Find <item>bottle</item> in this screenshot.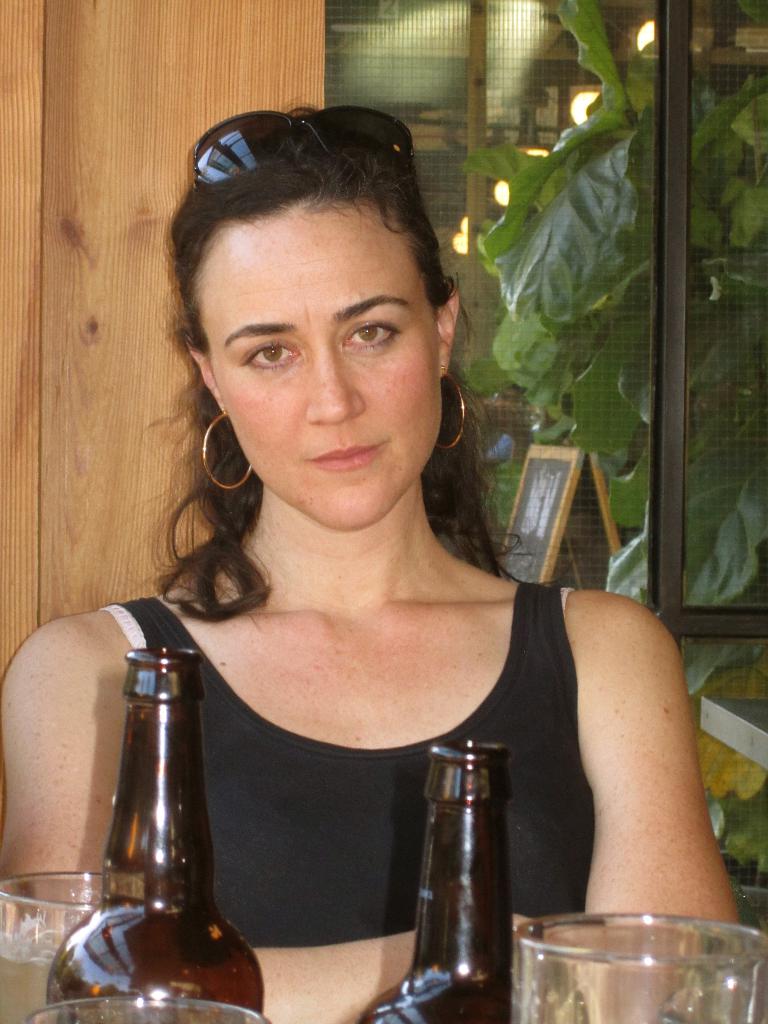
The bounding box for <item>bottle</item> is [x1=41, y1=636, x2=261, y2=1023].
